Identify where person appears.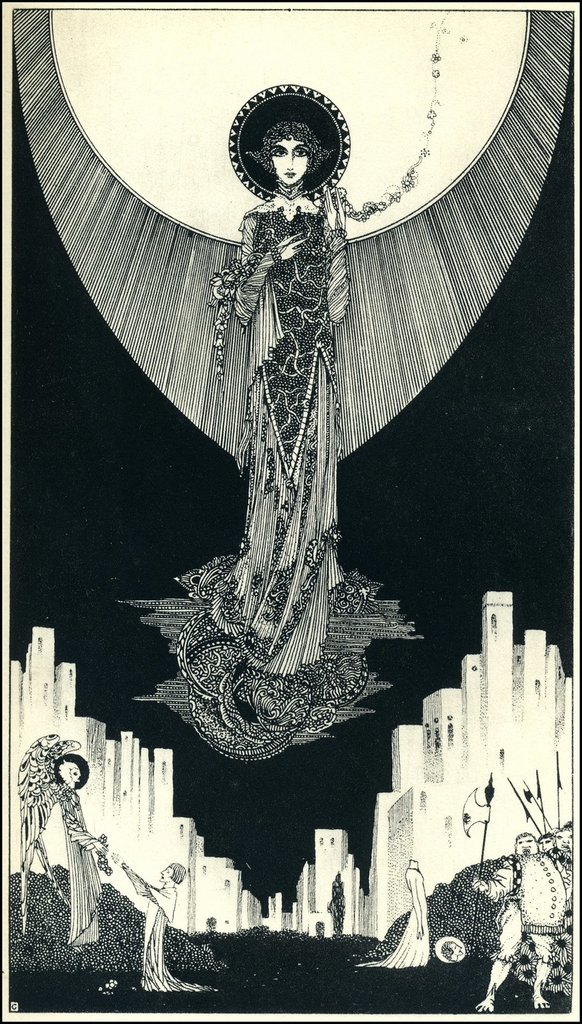
Appears at <region>178, 113, 347, 669</region>.
